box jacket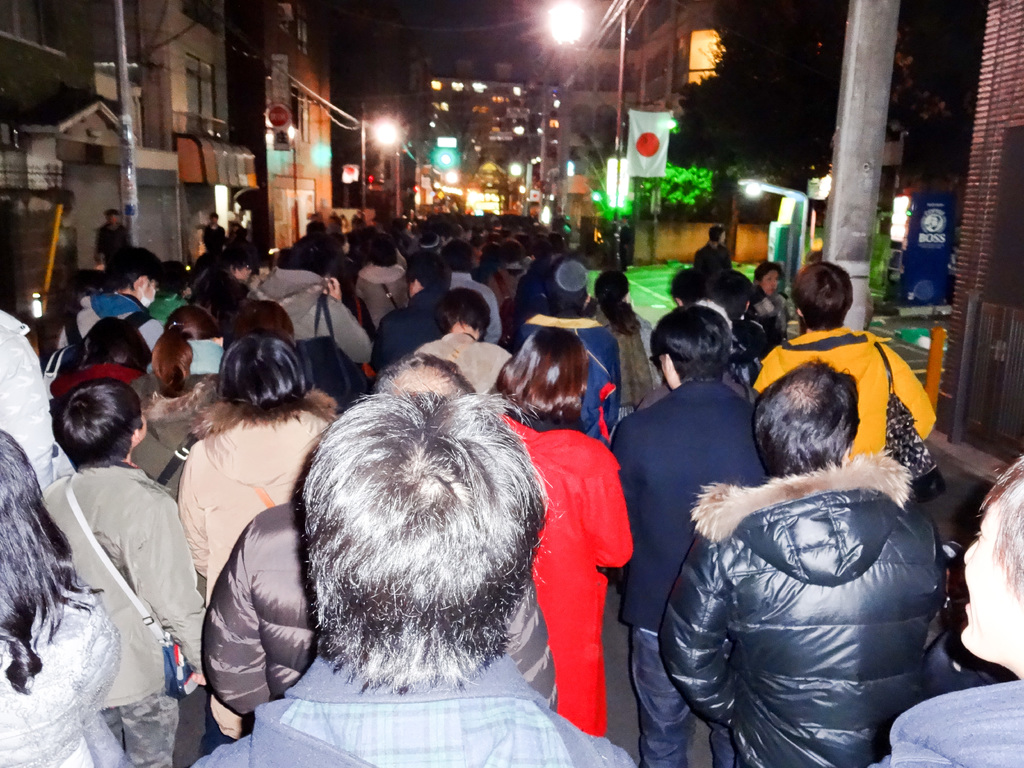
{"left": 586, "top": 302, "right": 655, "bottom": 410}
